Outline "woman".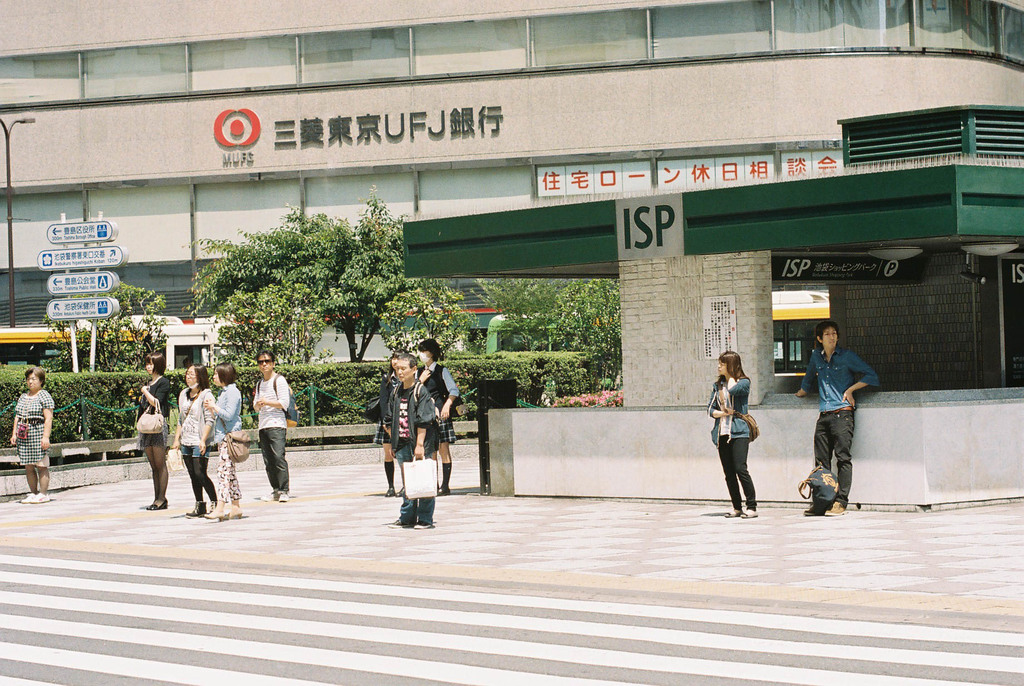
Outline: 172/365/216/519.
